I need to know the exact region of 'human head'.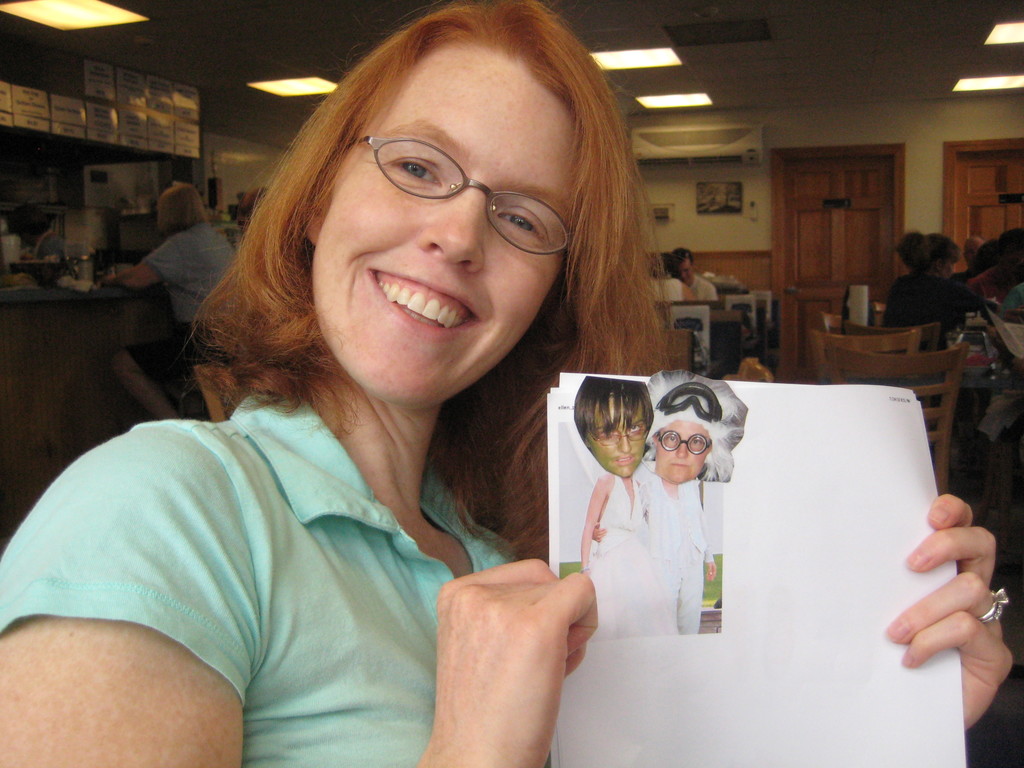
Region: (291, 22, 596, 337).
